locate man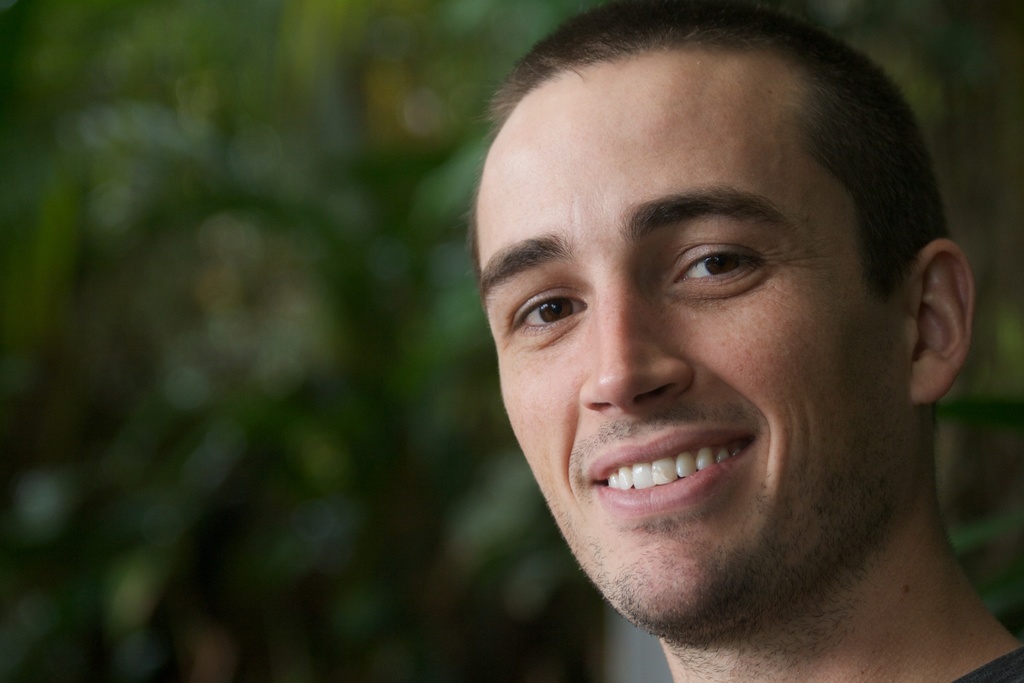
BBox(380, 45, 1023, 674)
